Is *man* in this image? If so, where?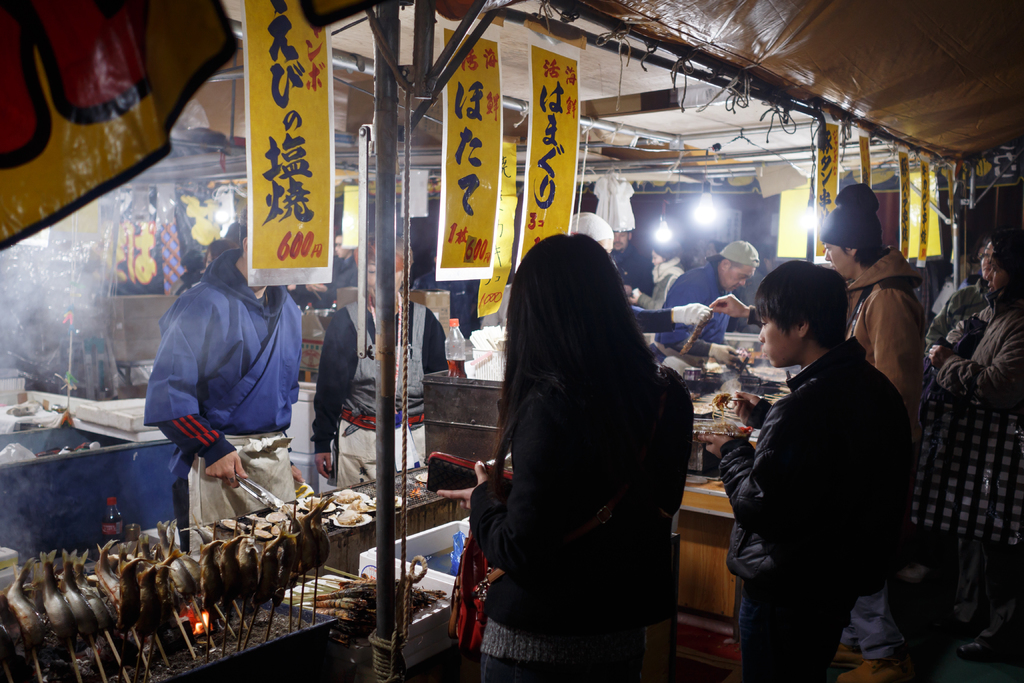
Yes, at rect(651, 238, 760, 360).
